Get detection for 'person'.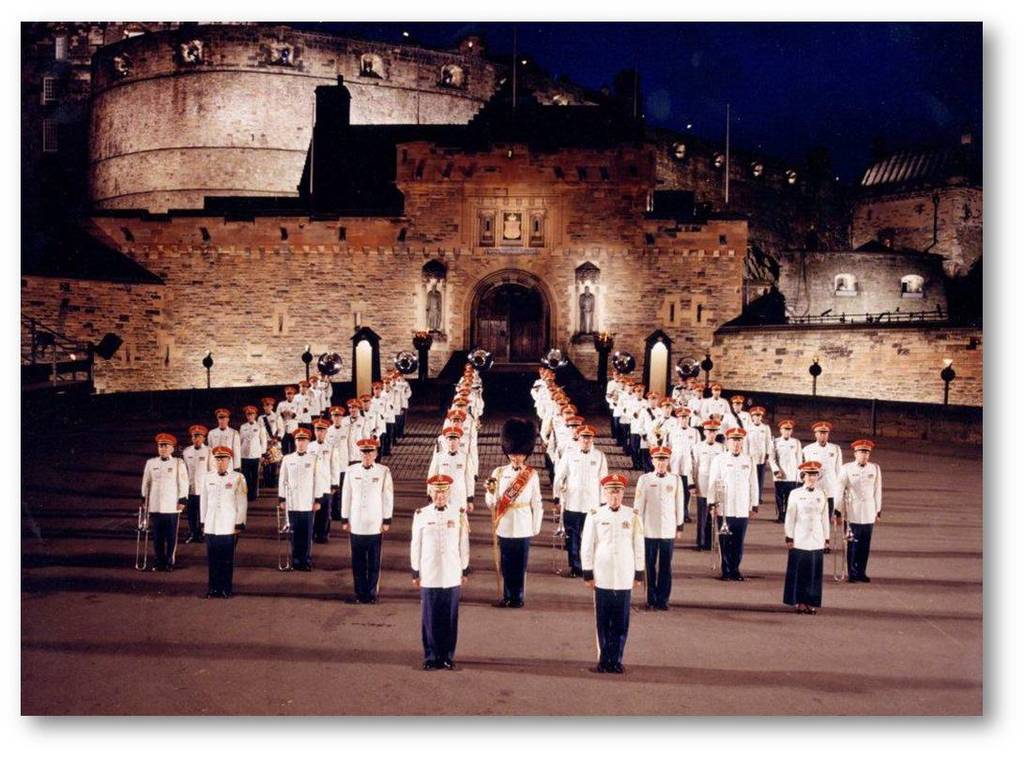
Detection: pyautogui.locateOnScreen(802, 418, 847, 530).
